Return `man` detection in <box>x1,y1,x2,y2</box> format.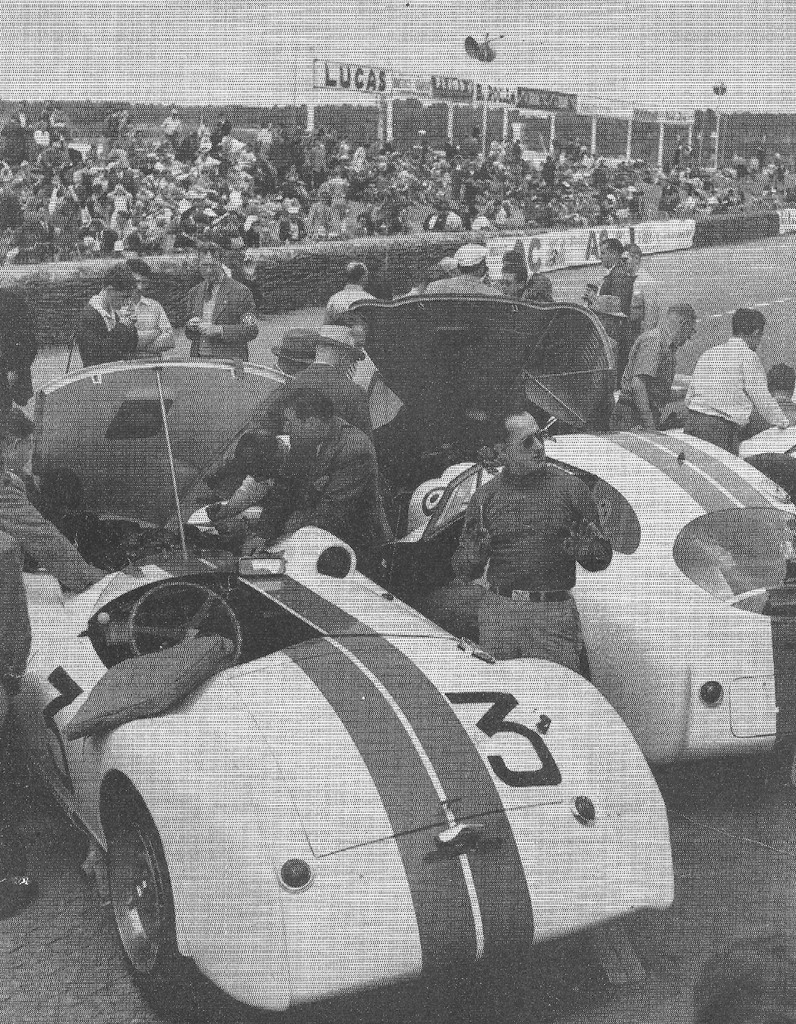
<box>0,287,116,915</box>.
